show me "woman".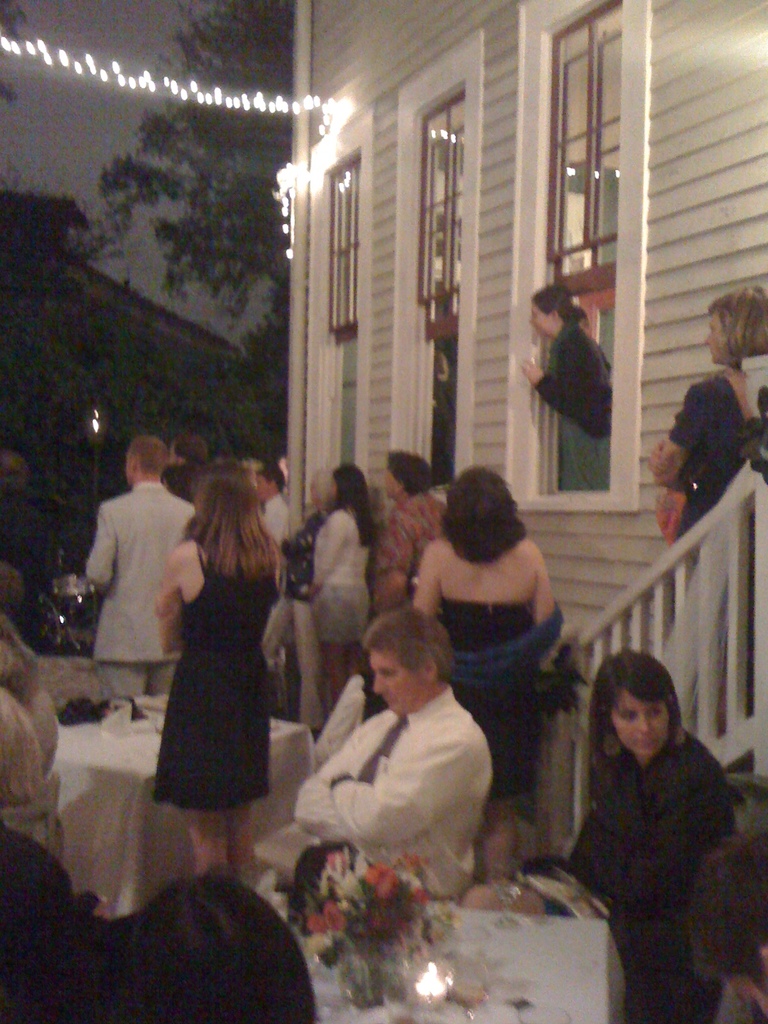
"woman" is here: l=419, t=470, r=570, b=836.
